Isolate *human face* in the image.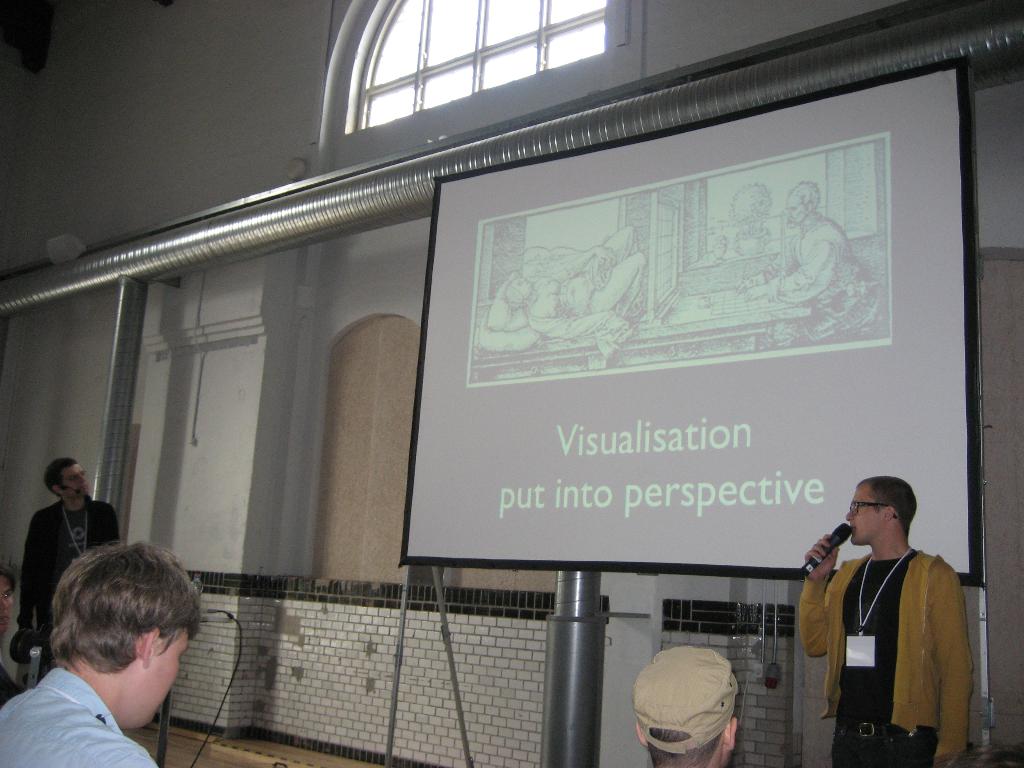
Isolated region: region(0, 579, 14, 635).
